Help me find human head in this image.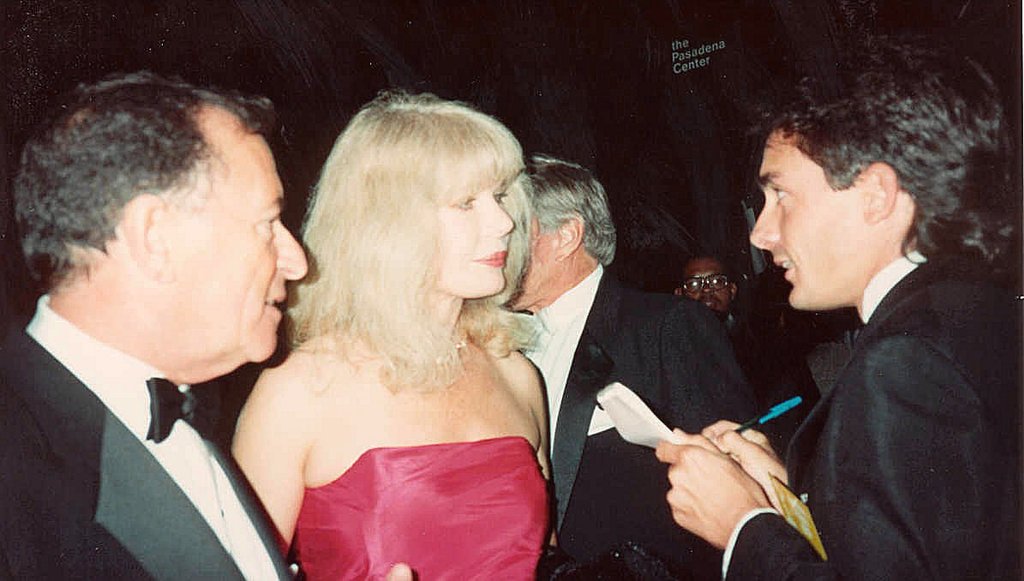
Found it: pyautogui.locateOnScreen(299, 87, 537, 299).
